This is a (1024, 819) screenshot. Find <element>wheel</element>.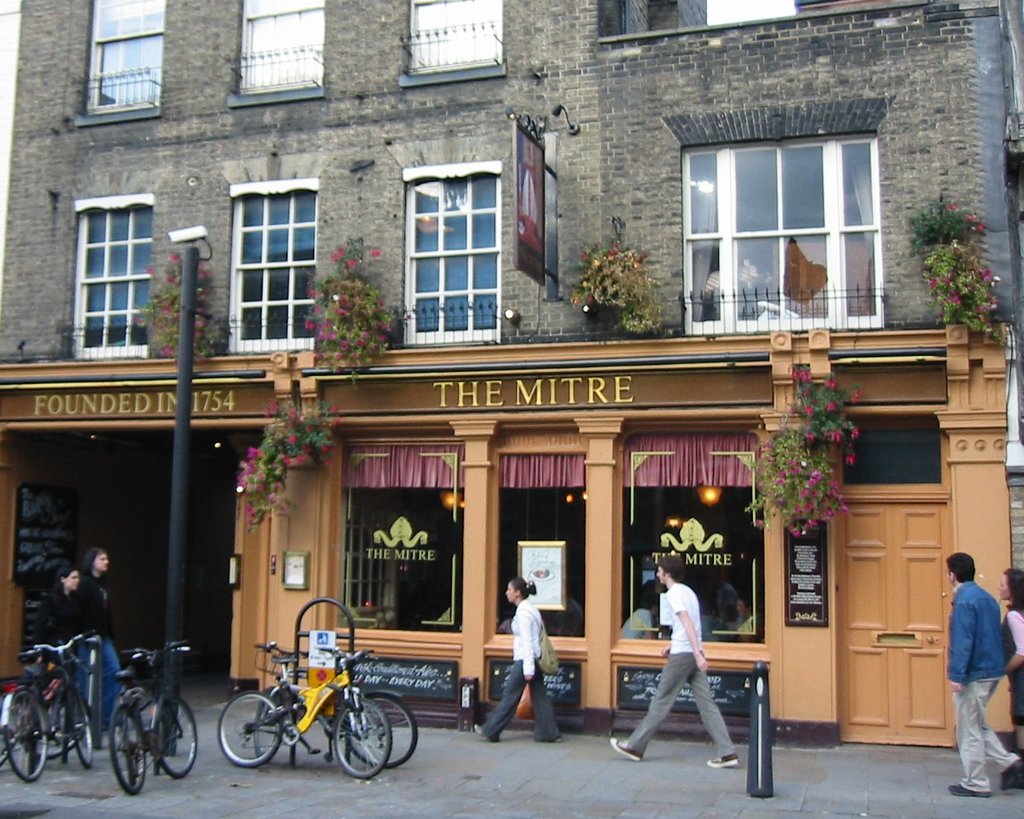
Bounding box: <bbox>218, 687, 282, 768</bbox>.
